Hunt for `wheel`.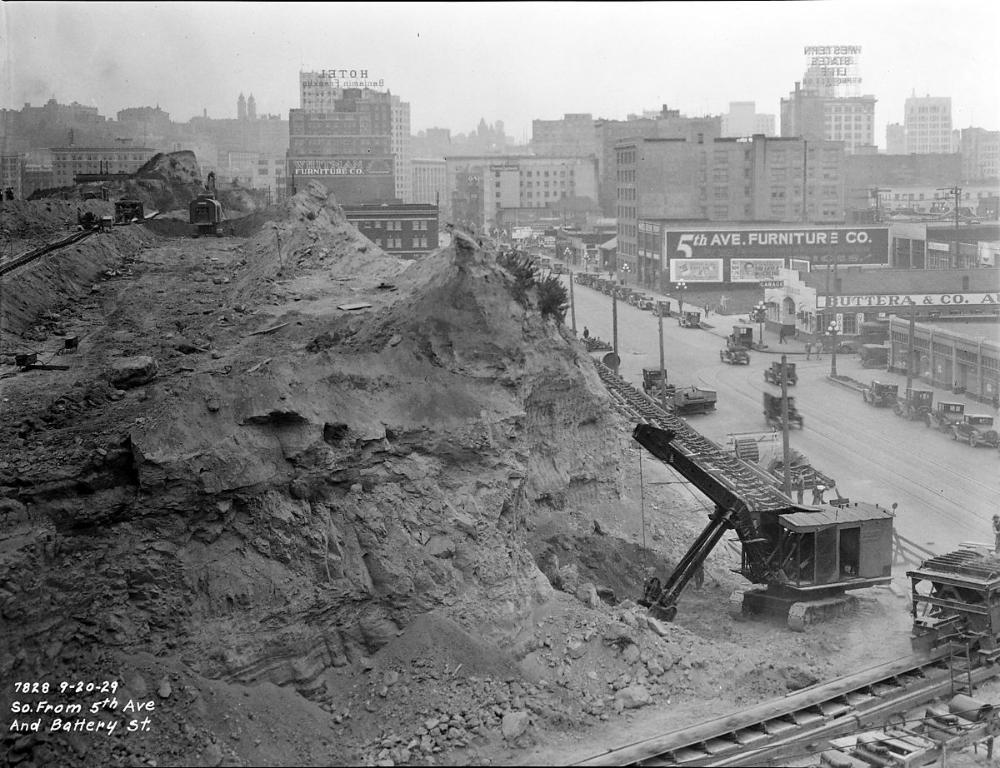
Hunted down at locate(796, 421, 802, 431).
